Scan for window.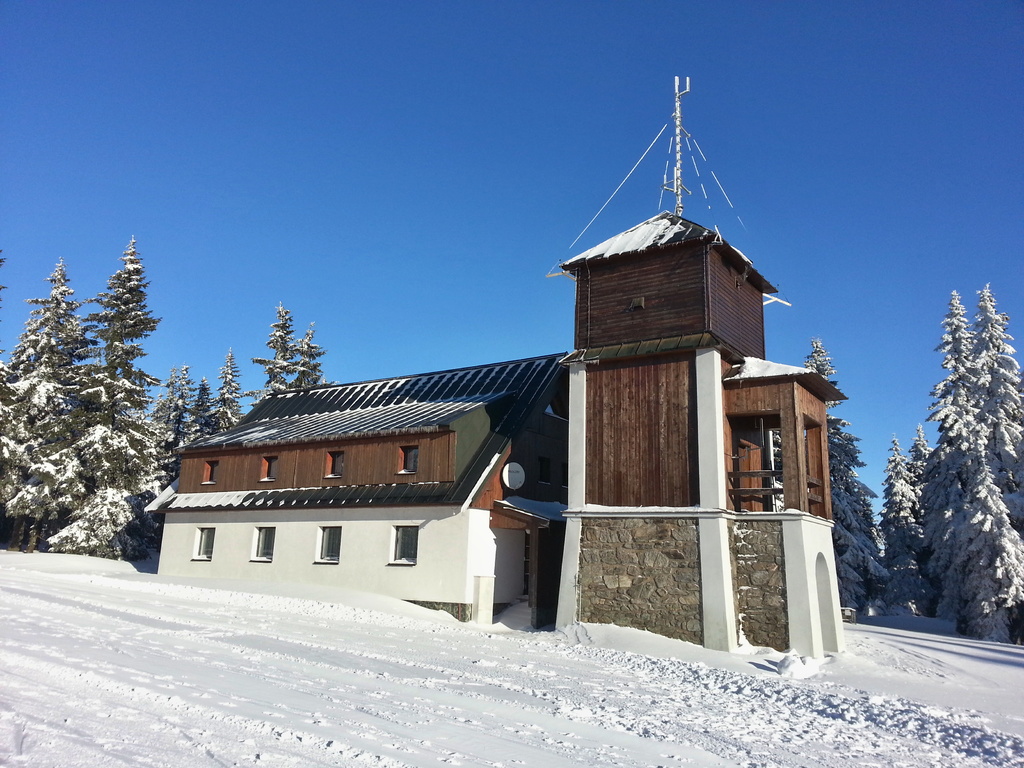
Scan result: box(732, 389, 803, 524).
